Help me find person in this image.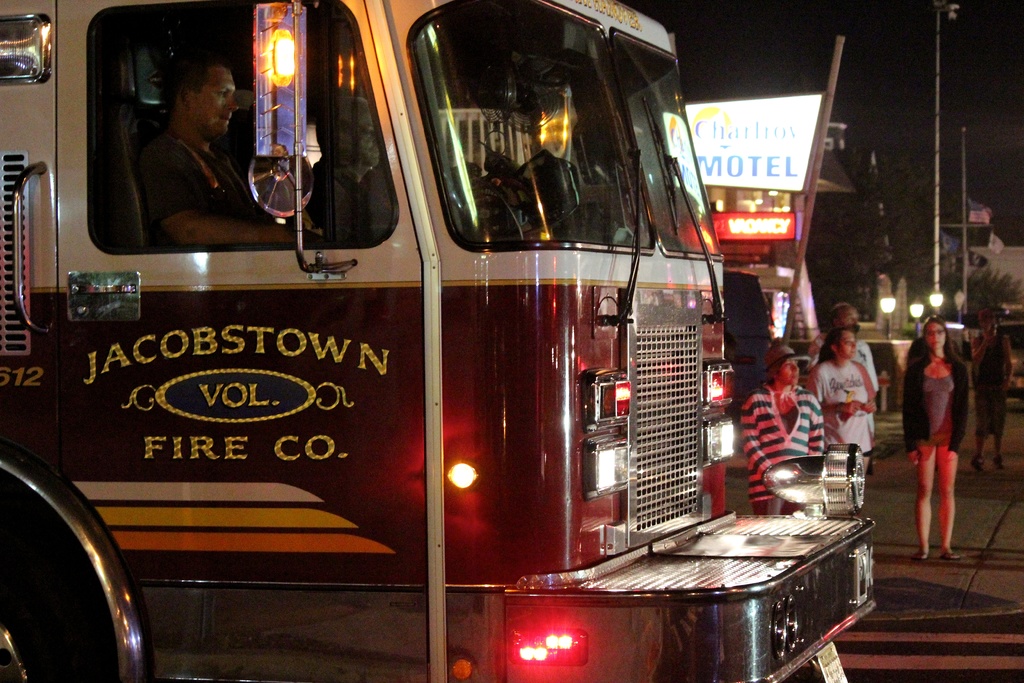
Found it: bbox=[135, 47, 321, 254].
